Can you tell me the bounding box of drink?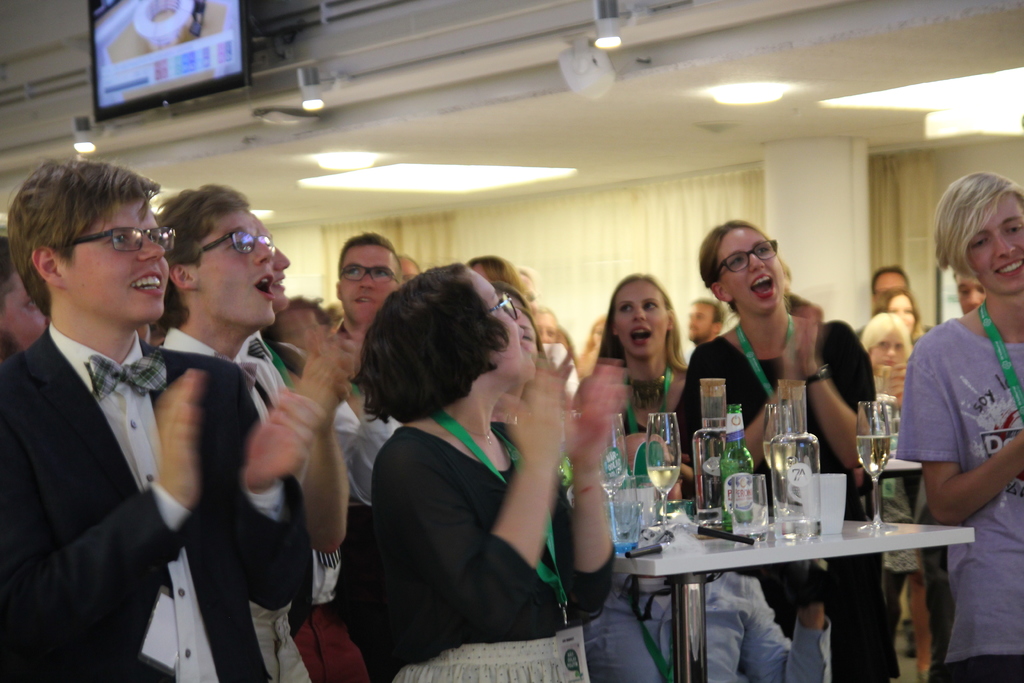
(698, 507, 721, 527).
